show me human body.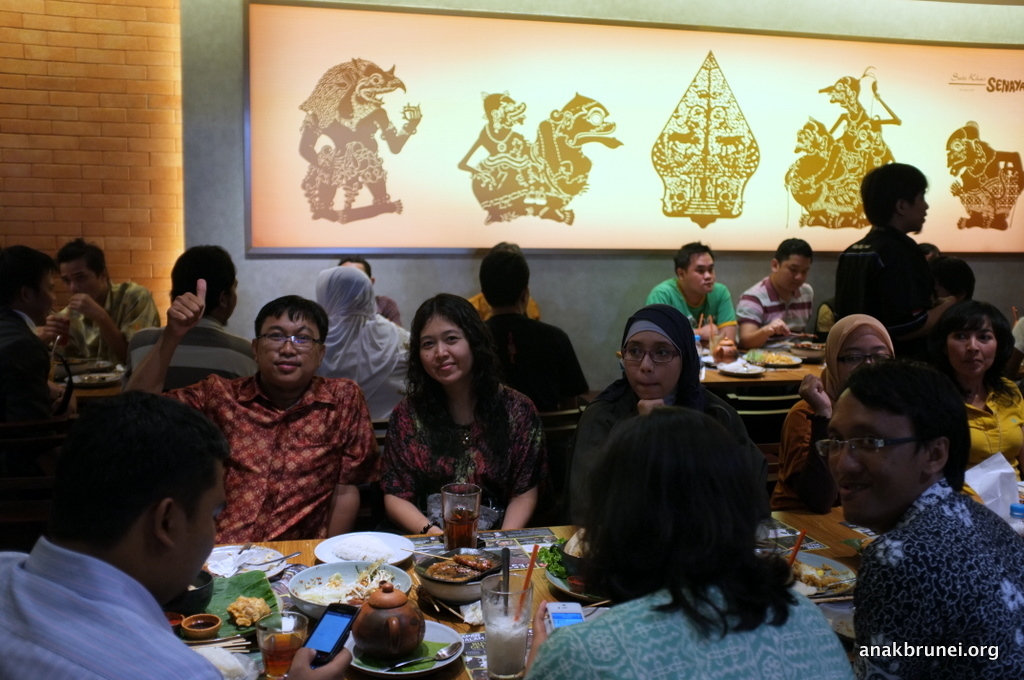
human body is here: box(647, 276, 734, 348).
